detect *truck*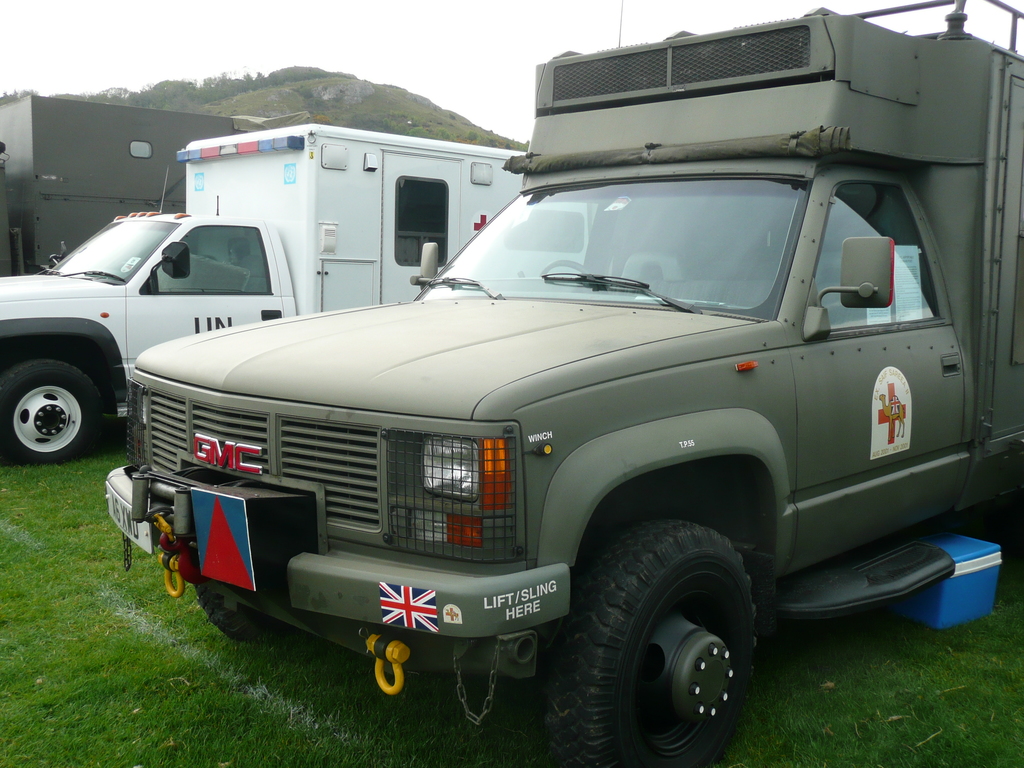
<region>103, 12, 1023, 767</region>
